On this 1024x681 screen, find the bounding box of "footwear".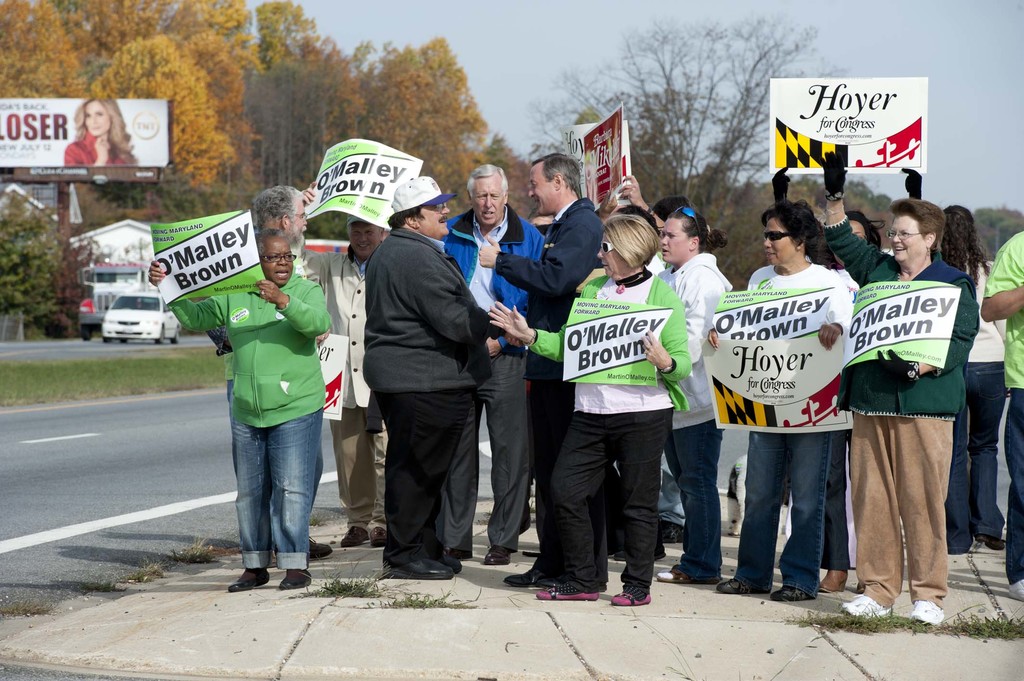
Bounding box: bbox=(437, 552, 462, 575).
